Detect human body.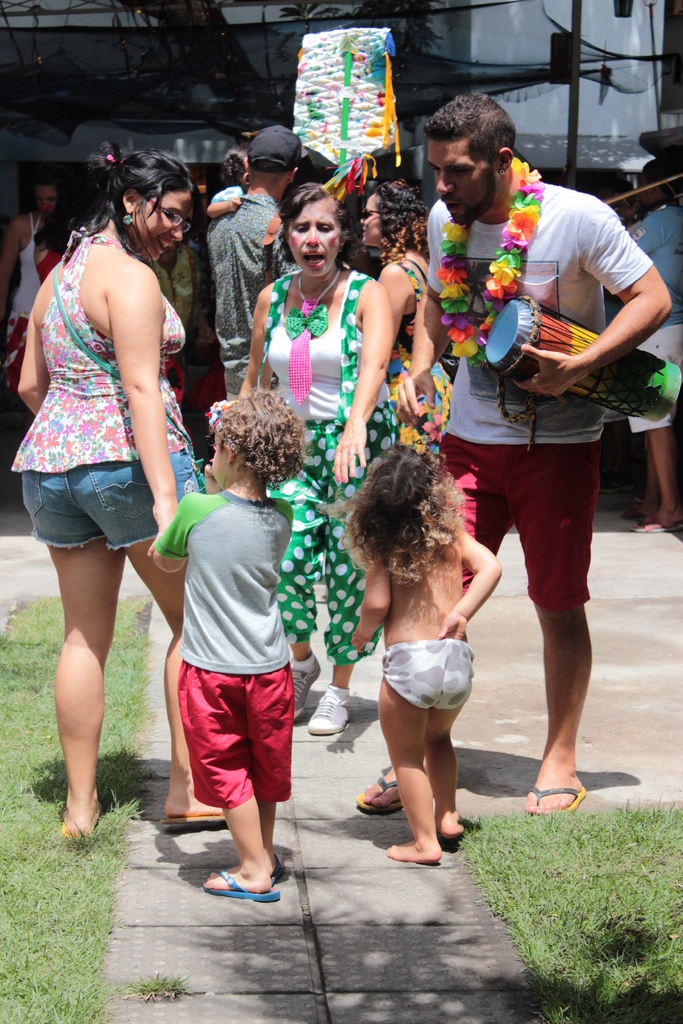
Detected at (x1=206, y1=106, x2=311, y2=416).
